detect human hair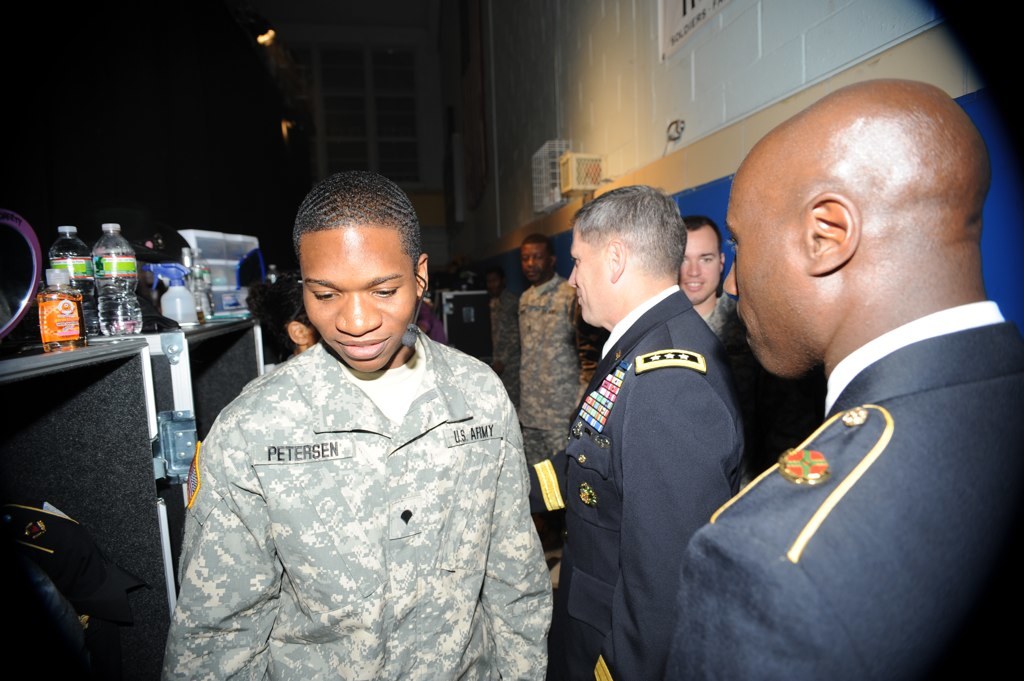
Rect(520, 233, 558, 264)
